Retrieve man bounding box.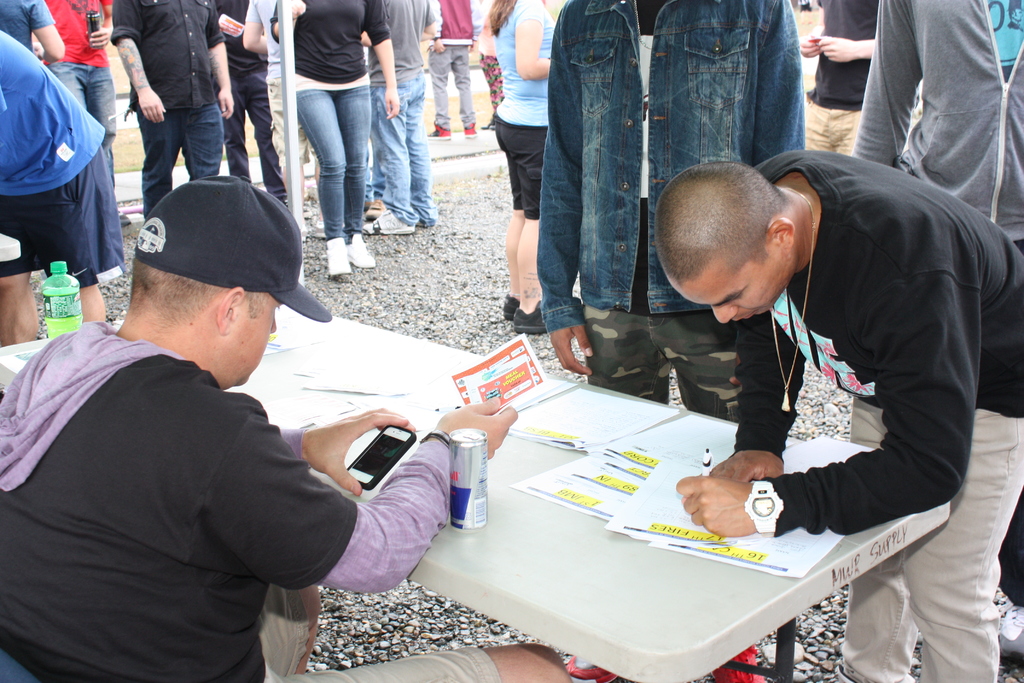
Bounding box: pyautogui.locateOnScreen(356, 0, 438, 236).
